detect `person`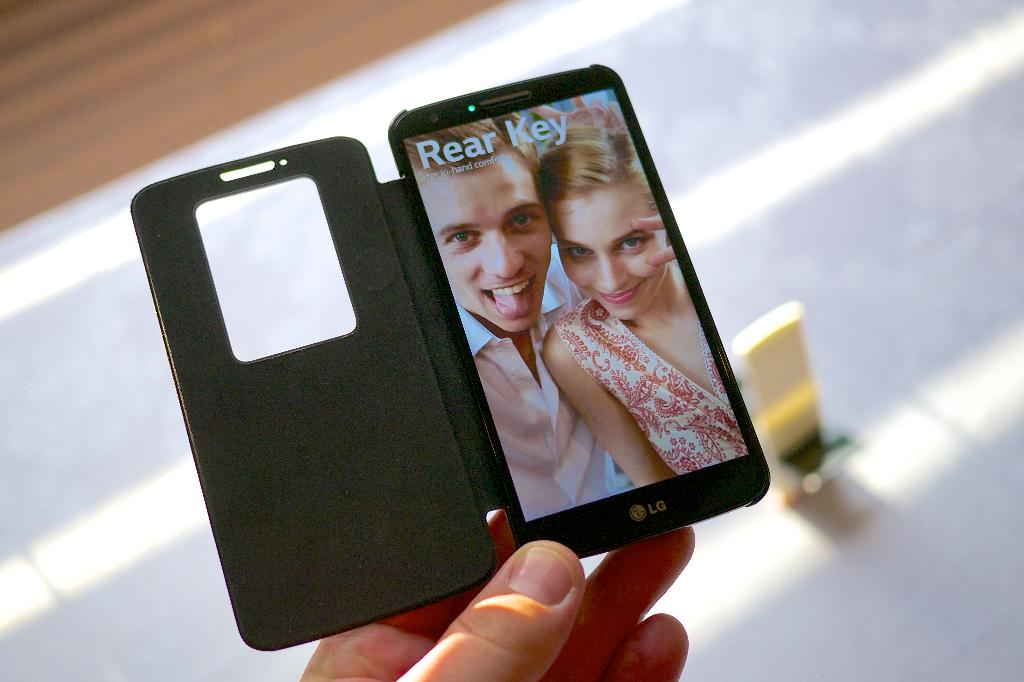
bbox=[540, 117, 743, 491]
